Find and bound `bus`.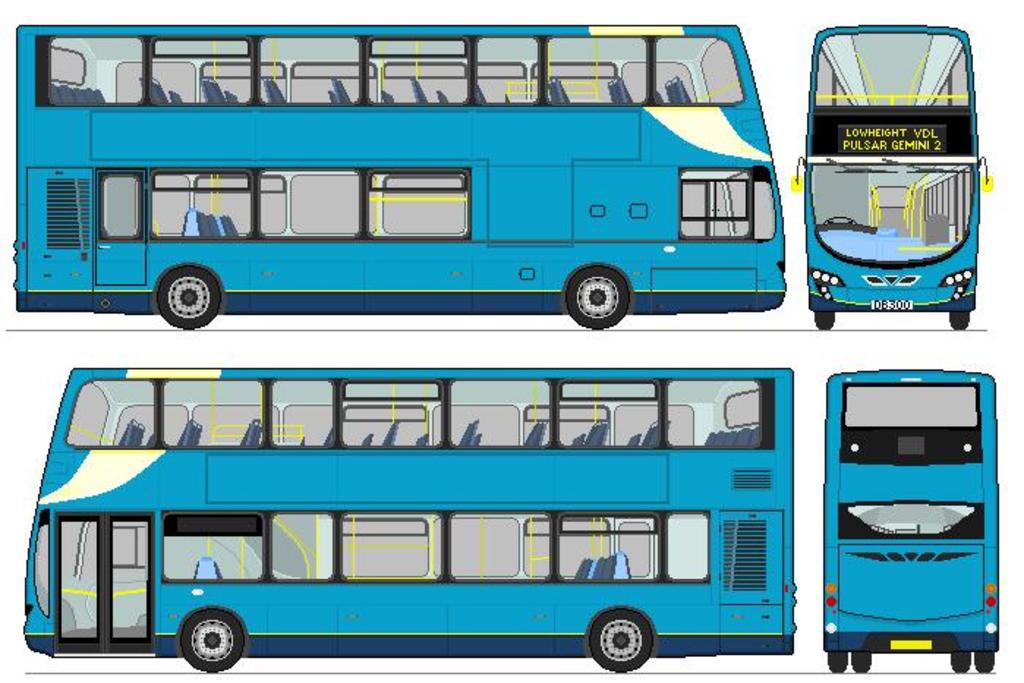
Bound: [793, 23, 992, 328].
